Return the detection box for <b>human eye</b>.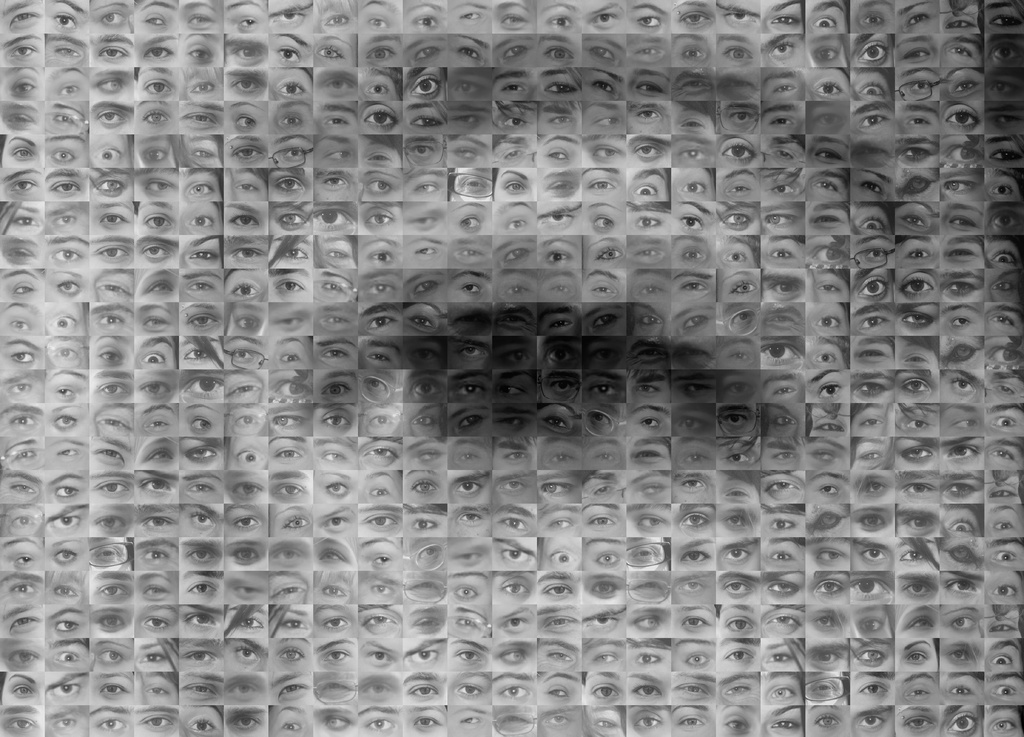
{"x1": 813, "y1": 347, "x2": 837, "y2": 365}.
